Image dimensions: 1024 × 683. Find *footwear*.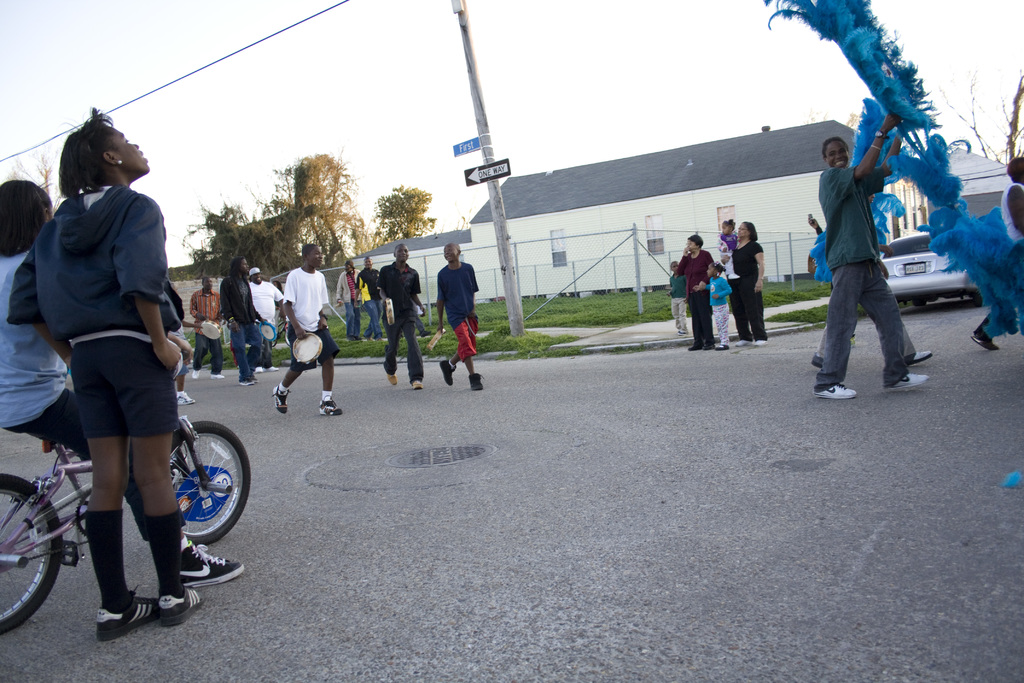
crop(272, 384, 287, 419).
